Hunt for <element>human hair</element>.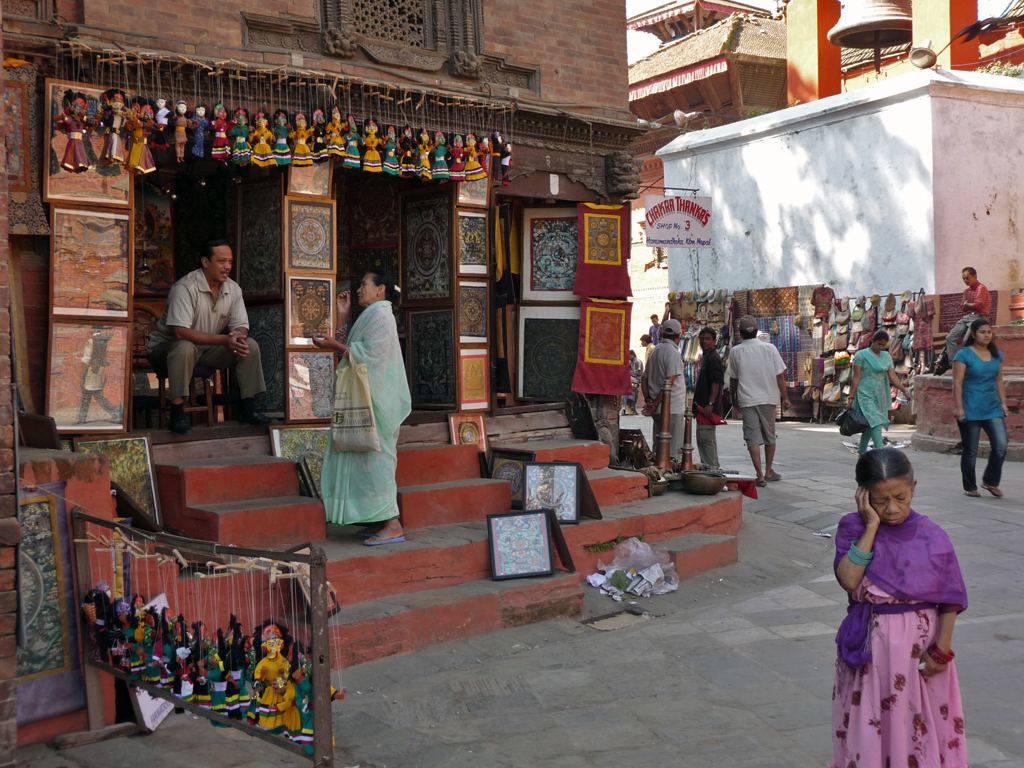
Hunted down at pyautogui.locateOnScreen(966, 315, 998, 358).
